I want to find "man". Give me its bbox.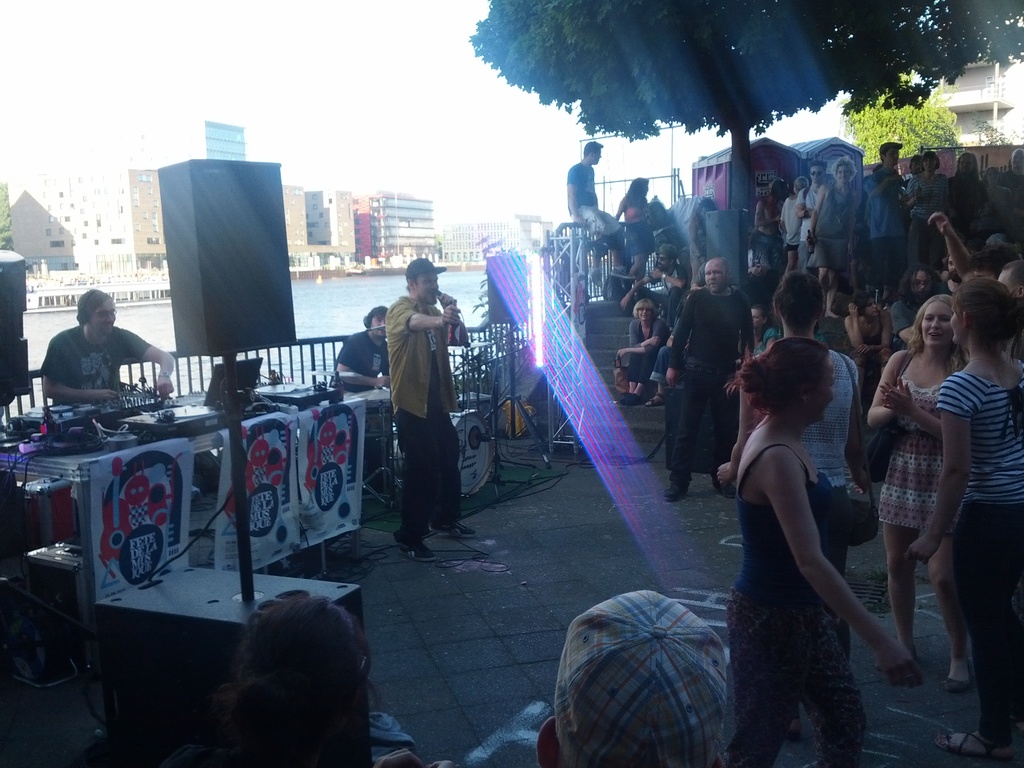
x1=863 y1=138 x2=904 y2=301.
